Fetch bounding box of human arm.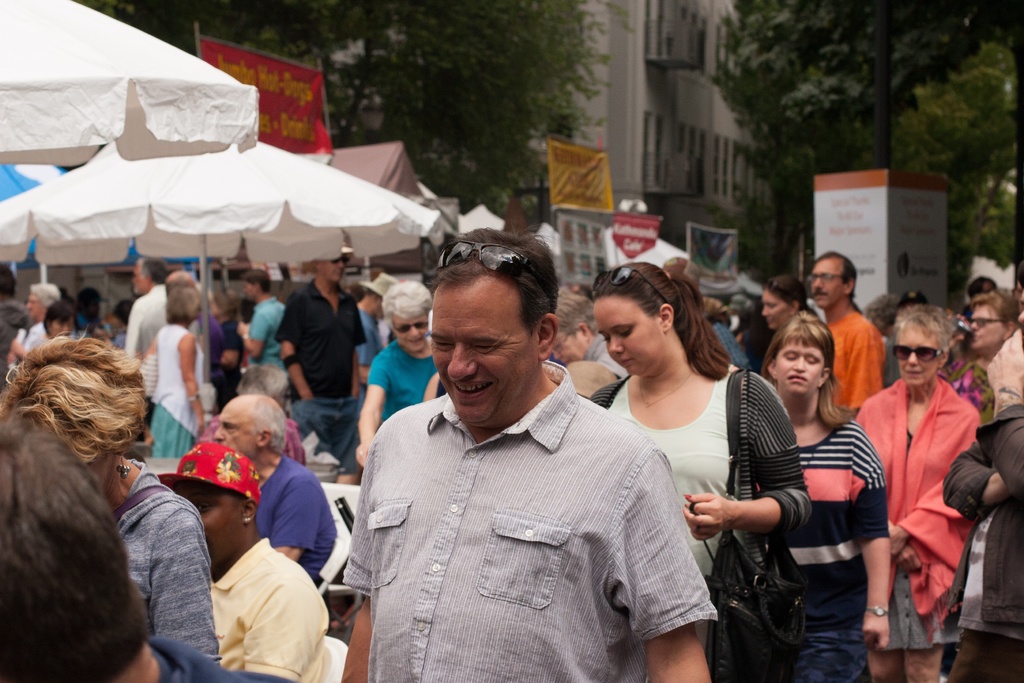
Bbox: locate(854, 424, 890, 654).
